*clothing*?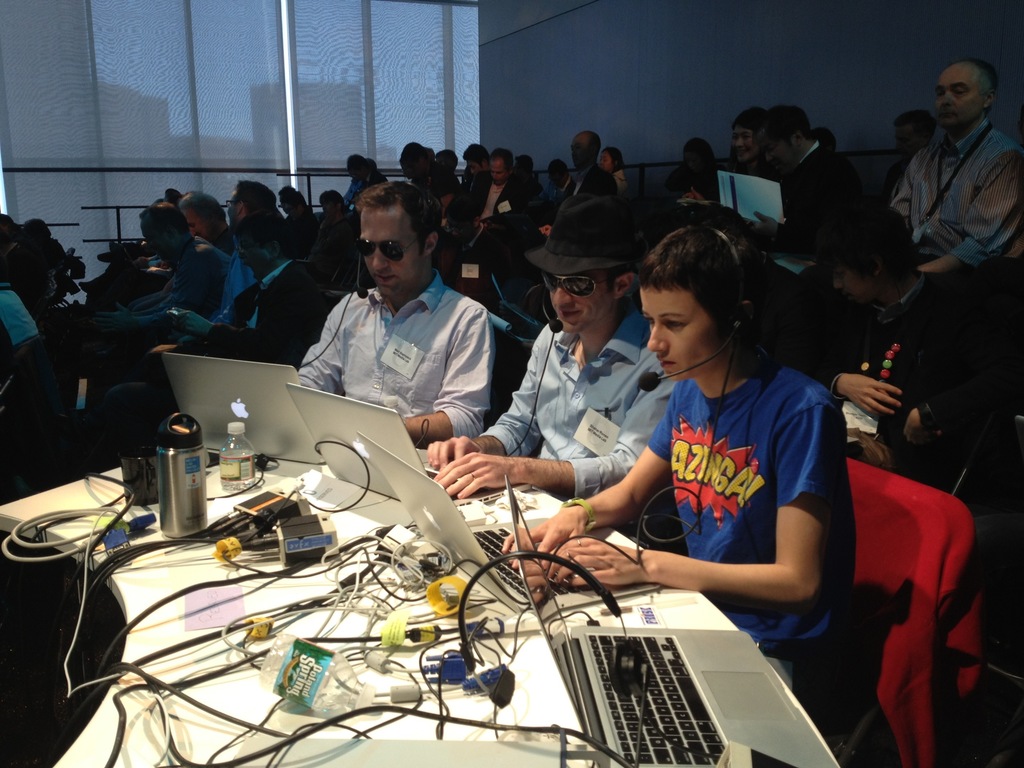
(476, 183, 532, 244)
